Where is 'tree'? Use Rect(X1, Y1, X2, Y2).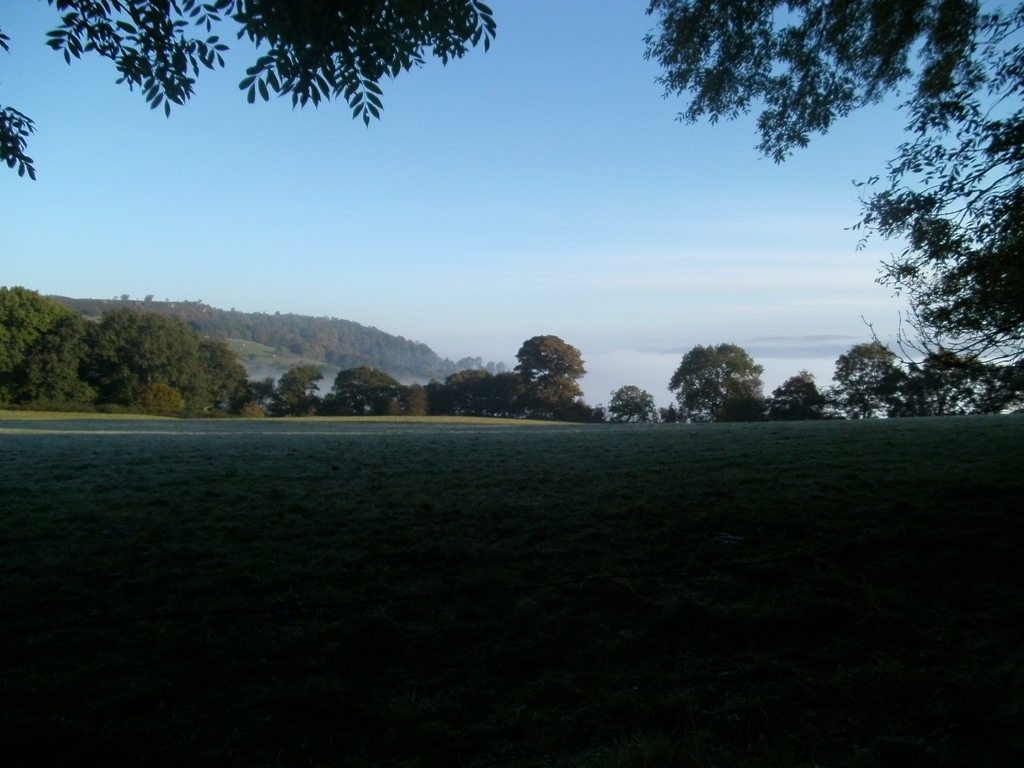
Rect(0, 0, 497, 180).
